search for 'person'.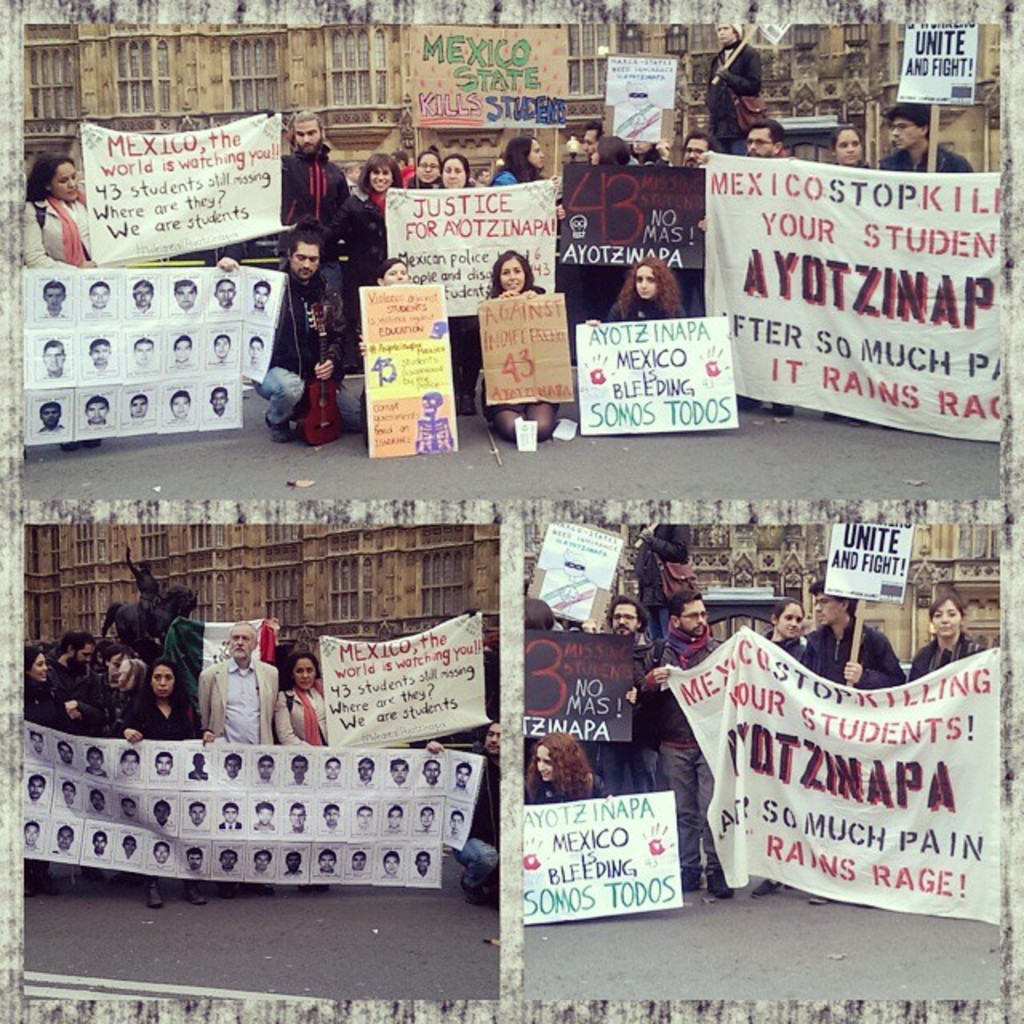
Found at select_region(182, 843, 211, 869).
